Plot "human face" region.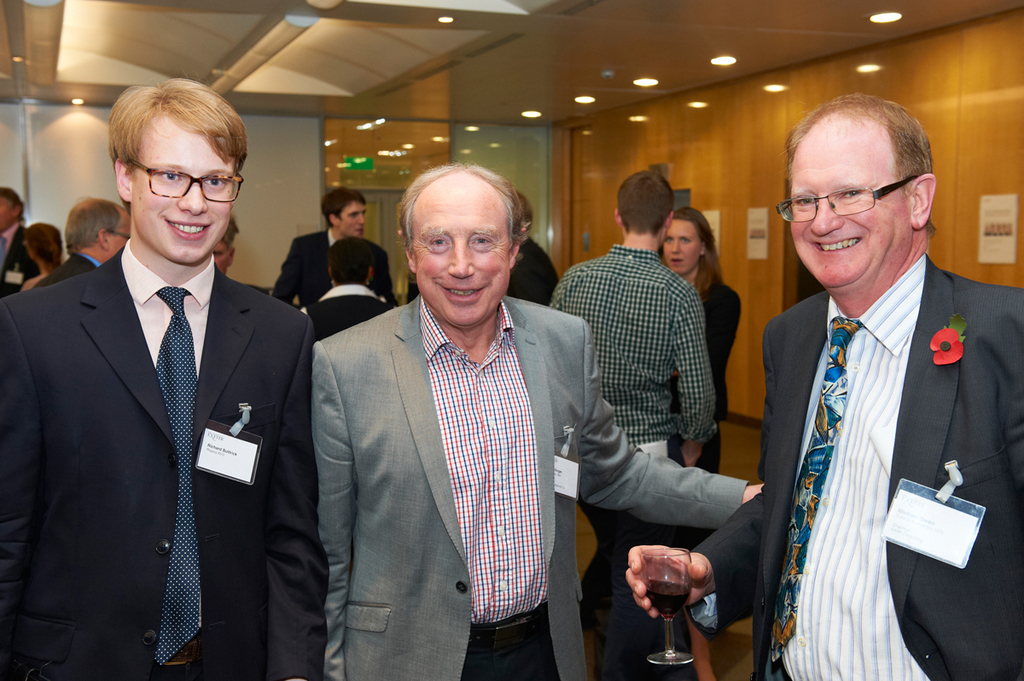
Plotted at <region>787, 141, 896, 286</region>.
